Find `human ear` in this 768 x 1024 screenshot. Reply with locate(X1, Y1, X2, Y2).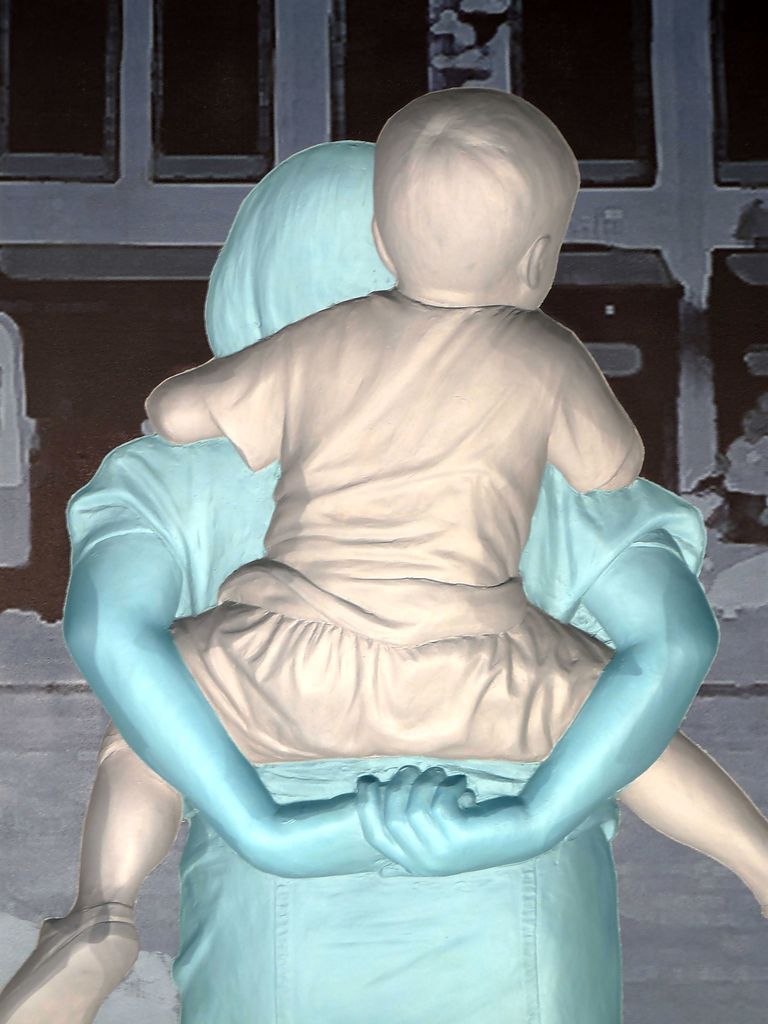
locate(532, 229, 548, 301).
